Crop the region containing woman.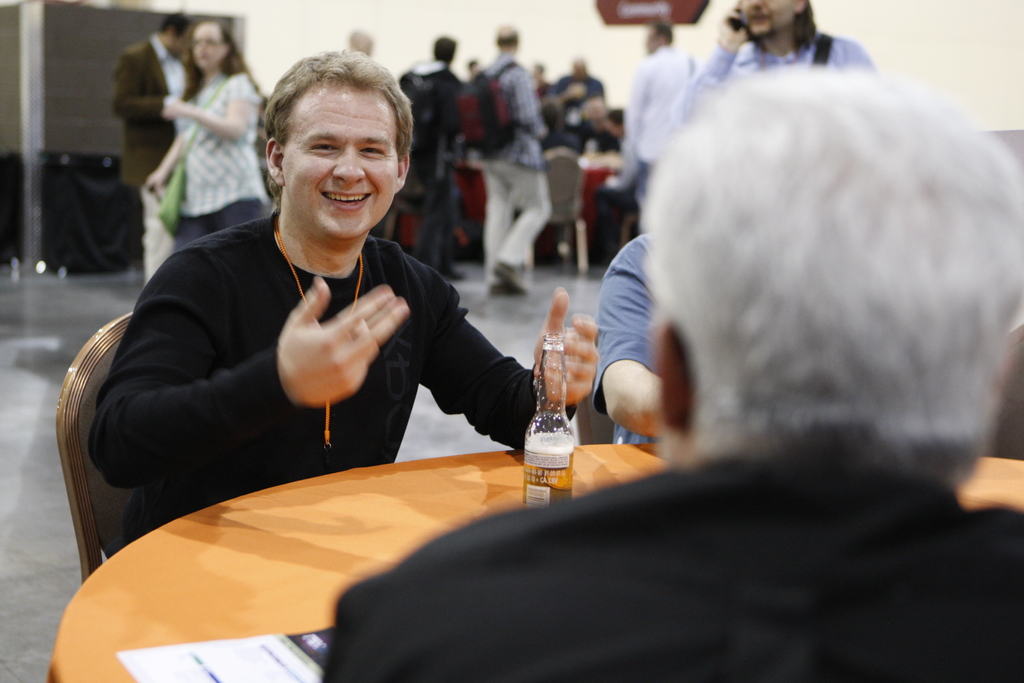
Crop region: region(145, 13, 261, 256).
